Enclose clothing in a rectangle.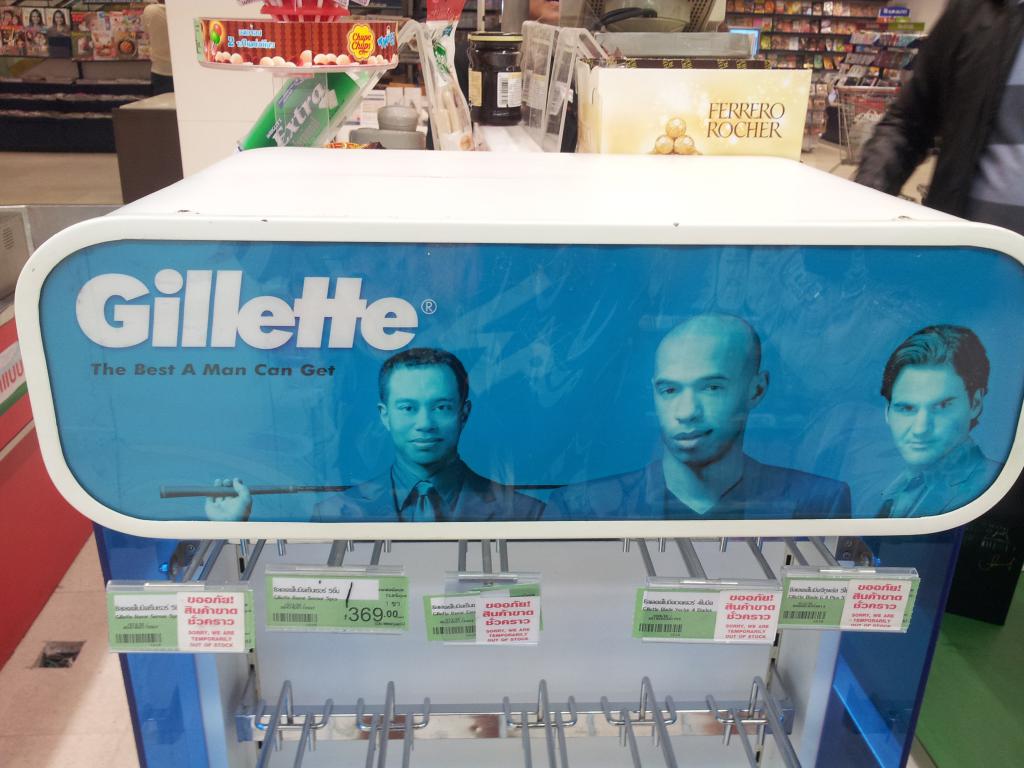
l=832, t=0, r=1023, b=223.
